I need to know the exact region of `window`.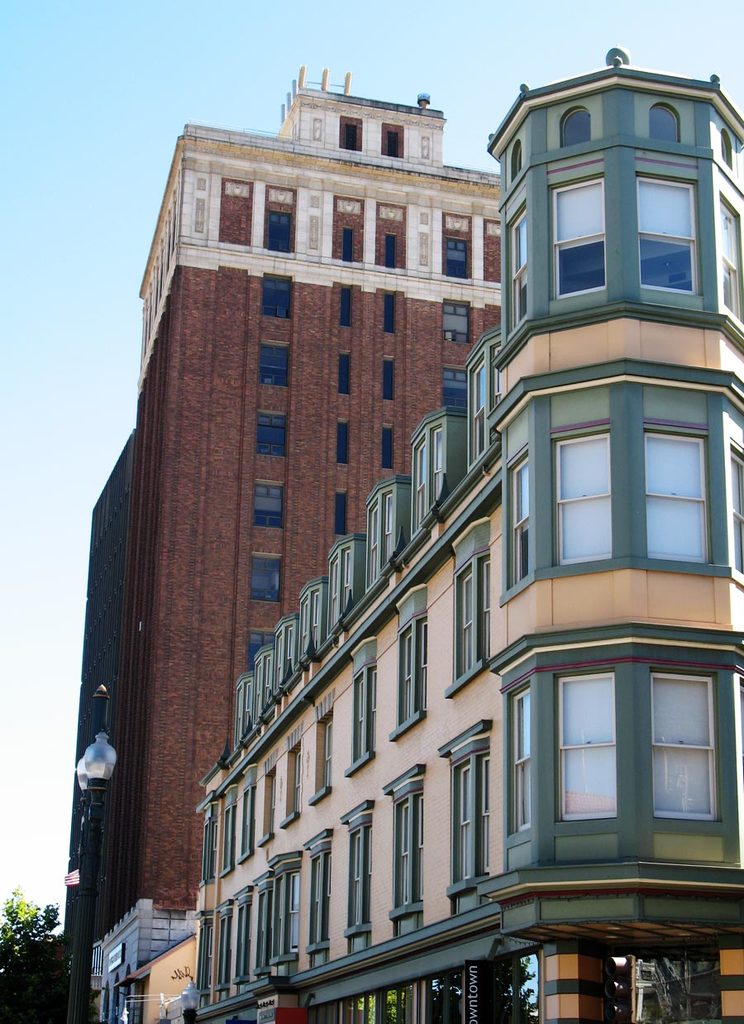
Region: {"x1": 280, "y1": 624, "x2": 293, "y2": 687}.
